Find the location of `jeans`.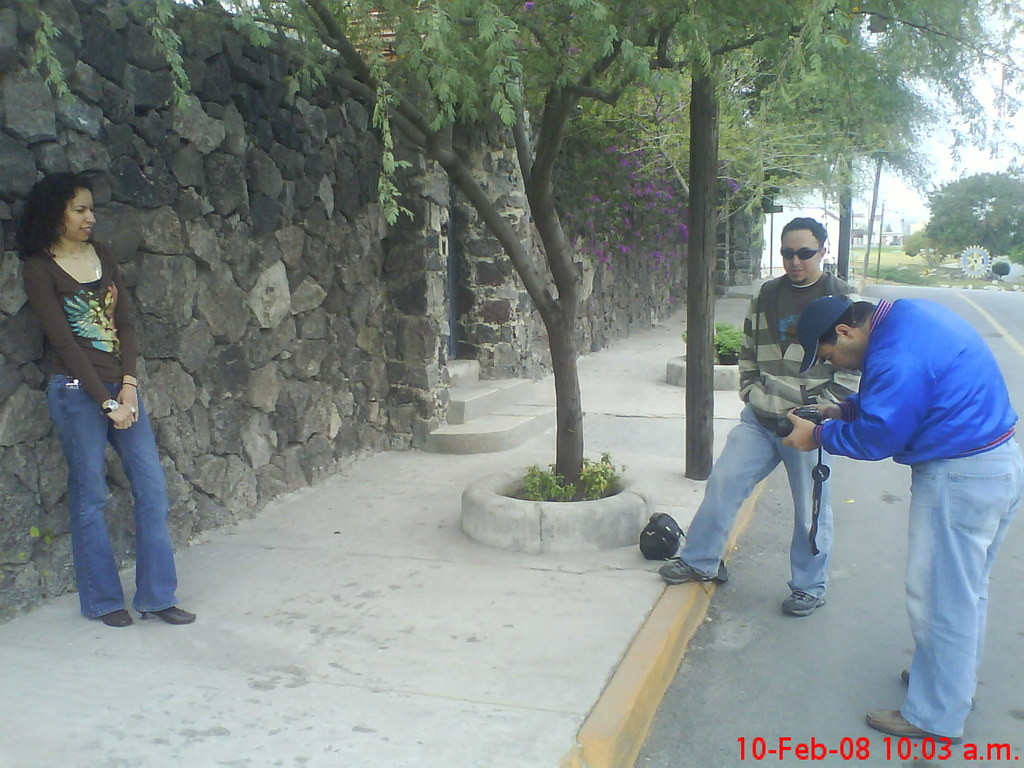
Location: BBox(675, 404, 829, 593).
